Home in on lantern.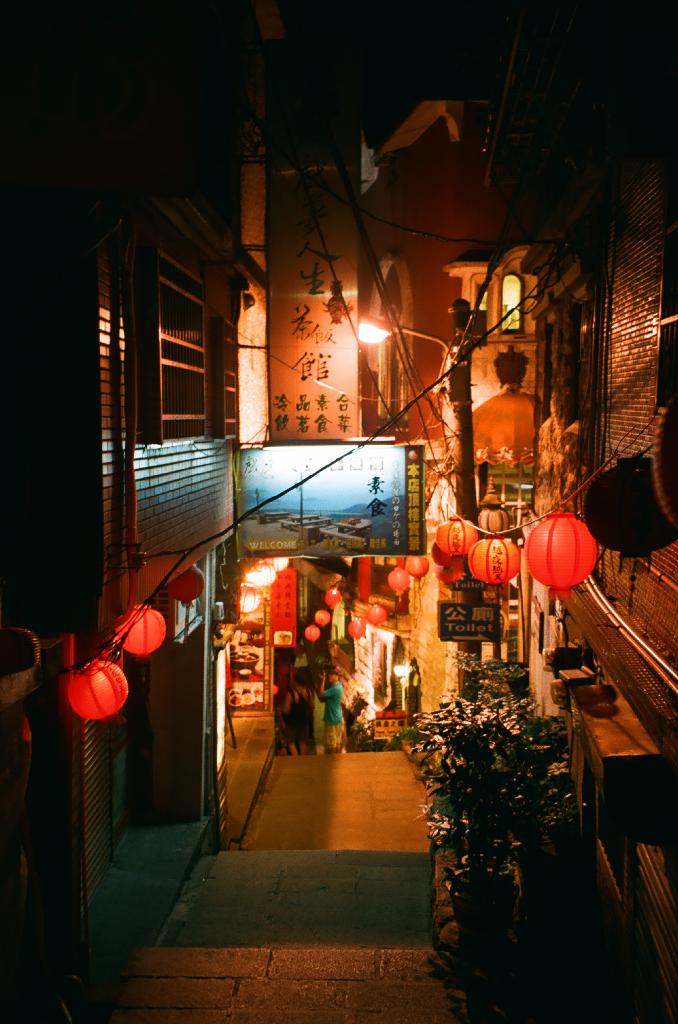
Homed in at detection(391, 569, 411, 591).
